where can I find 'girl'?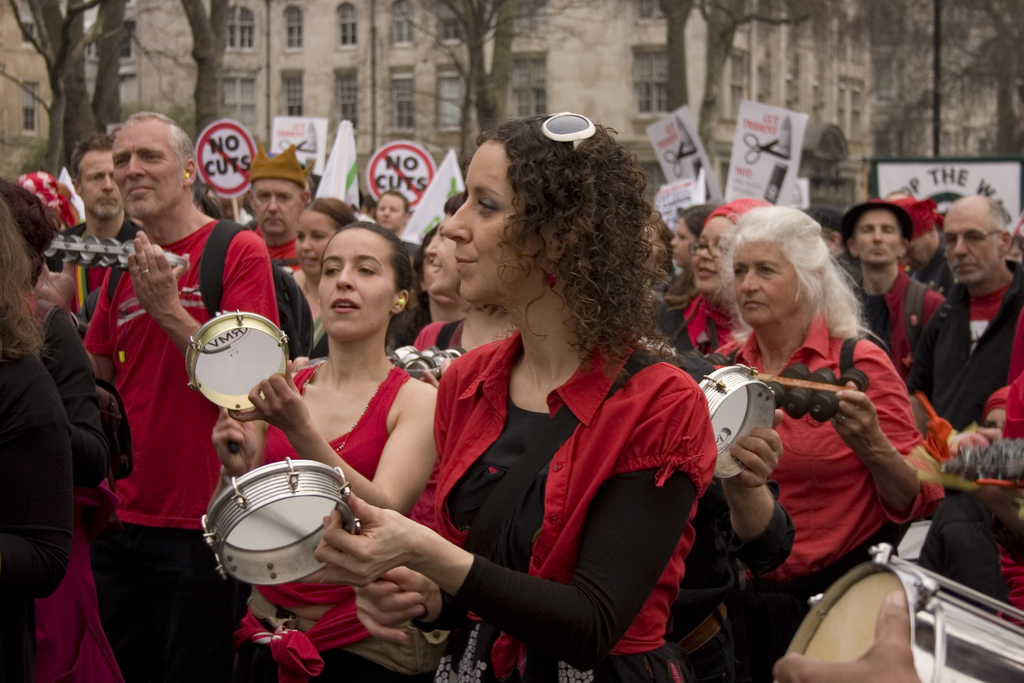
You can find it at box(313, 106, 710, 682).
